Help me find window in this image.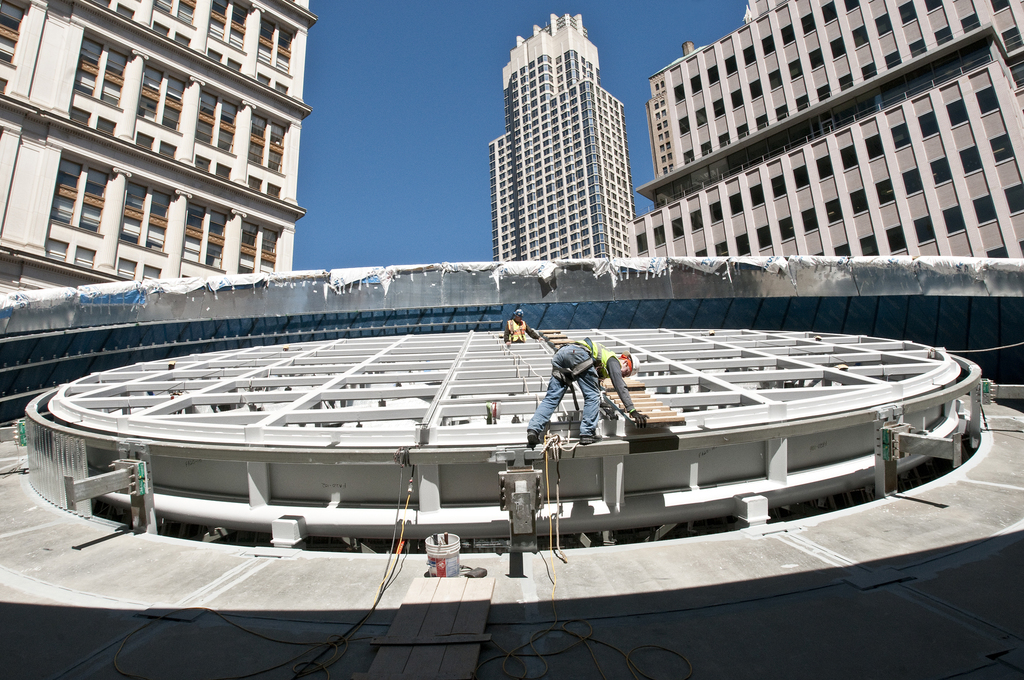
Found it: bbox(89, 0, 141, 18).
